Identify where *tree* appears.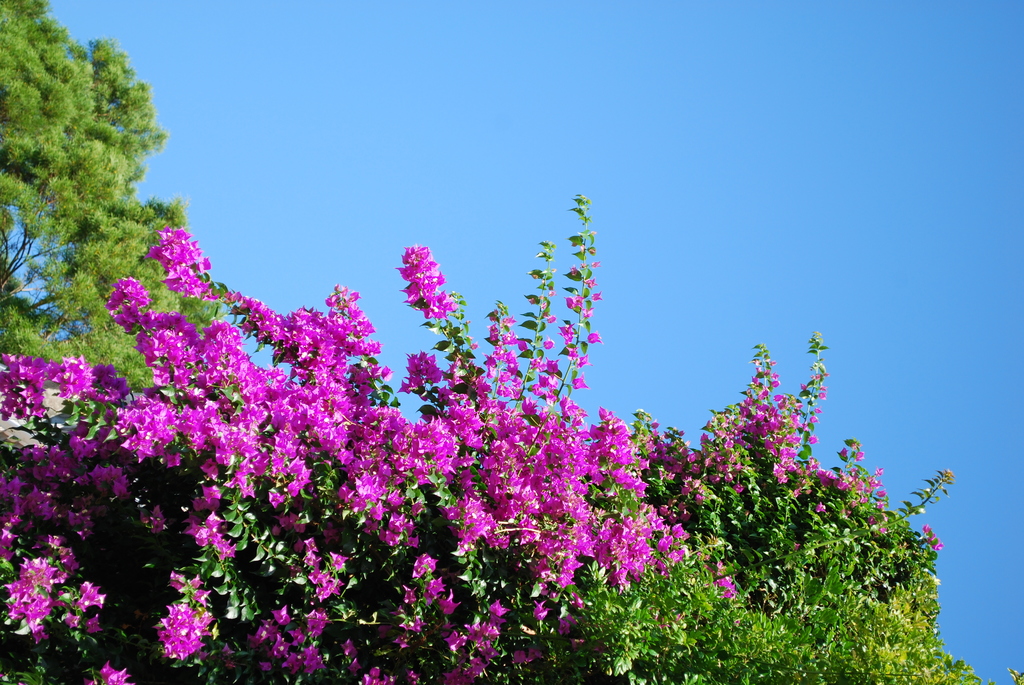
Appears at (15, 33, 225, 518).
